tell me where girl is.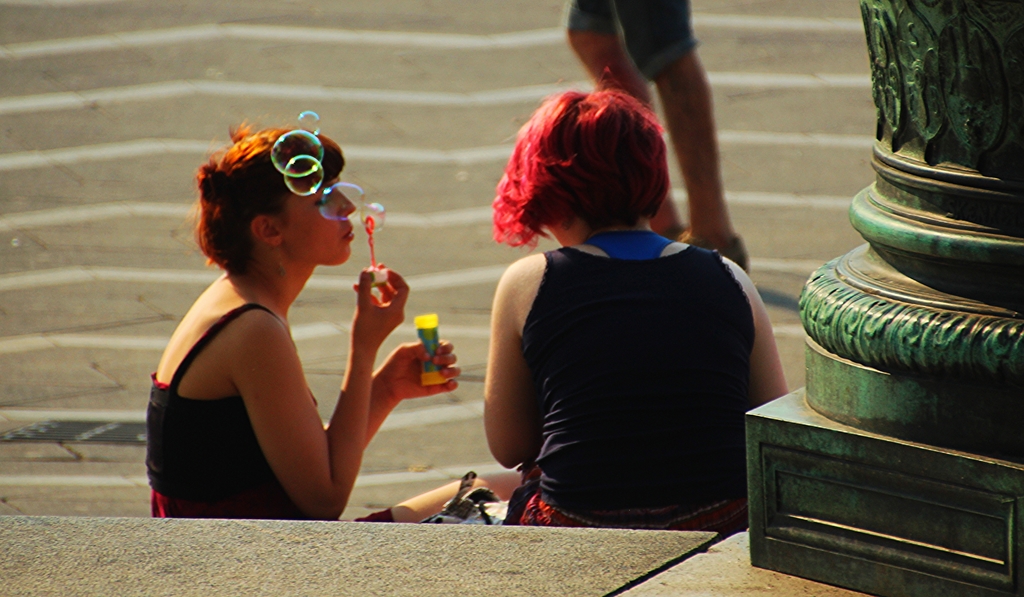
girl is at box(144, 115, 530, 529).
